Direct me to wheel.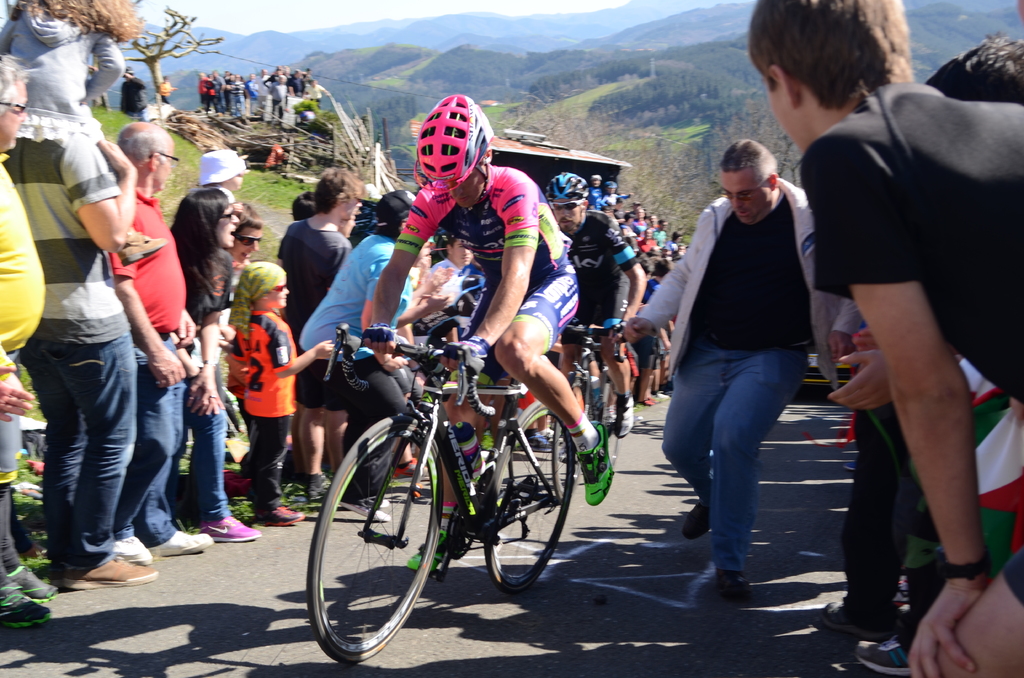
Direction: 304/412/425/664.
